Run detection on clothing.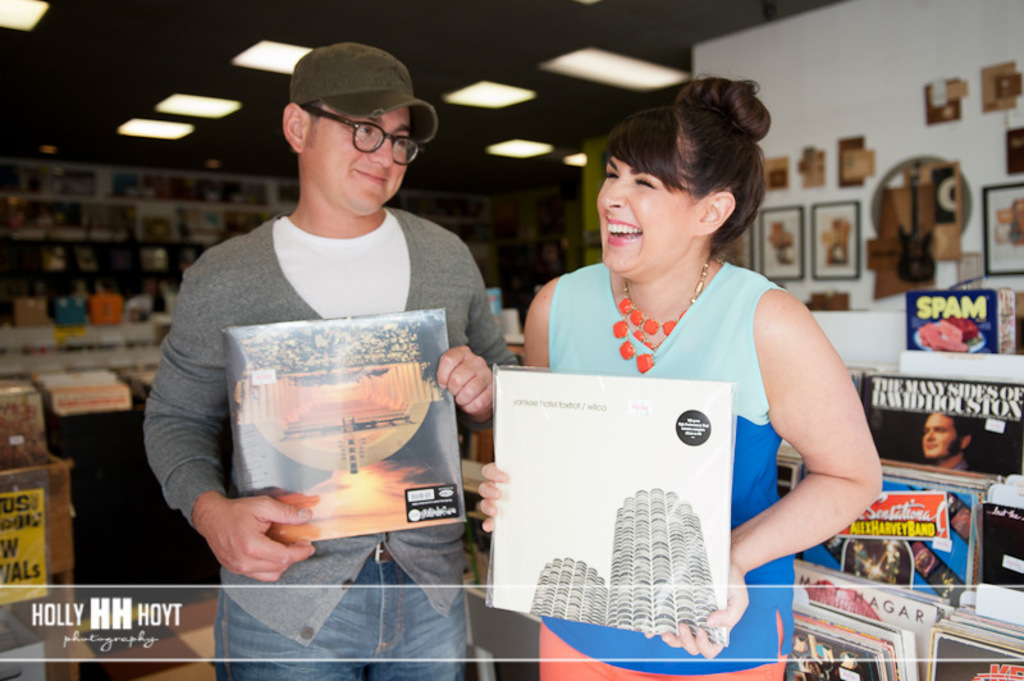
Result: pyautogui.locateOnScreen(535, 260, 788, 680).
